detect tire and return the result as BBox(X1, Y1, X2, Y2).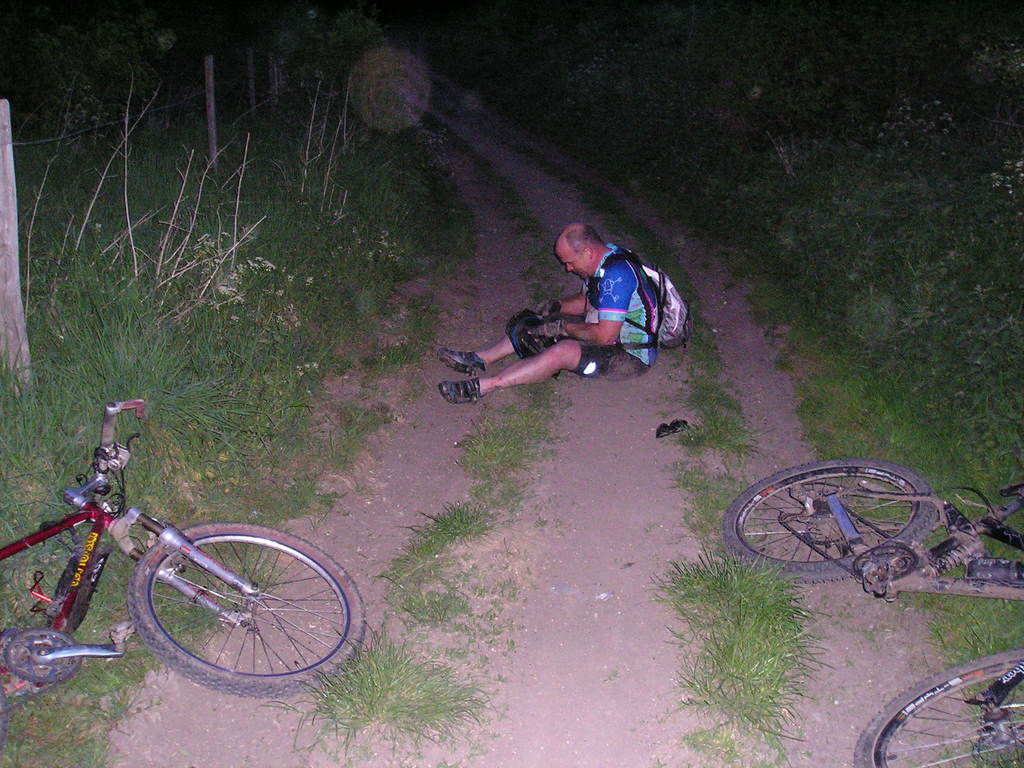
BBox(854, 648, 1023, 767).
